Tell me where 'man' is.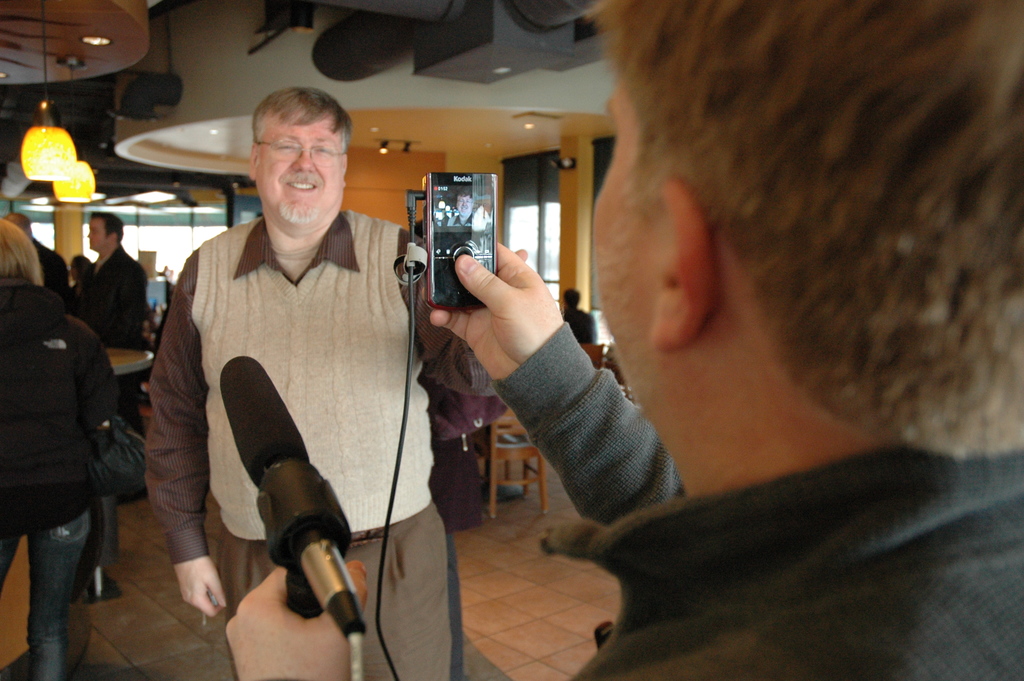
'man' is at pyautogui.locateOnScreen(64, 204, 146, 439).
